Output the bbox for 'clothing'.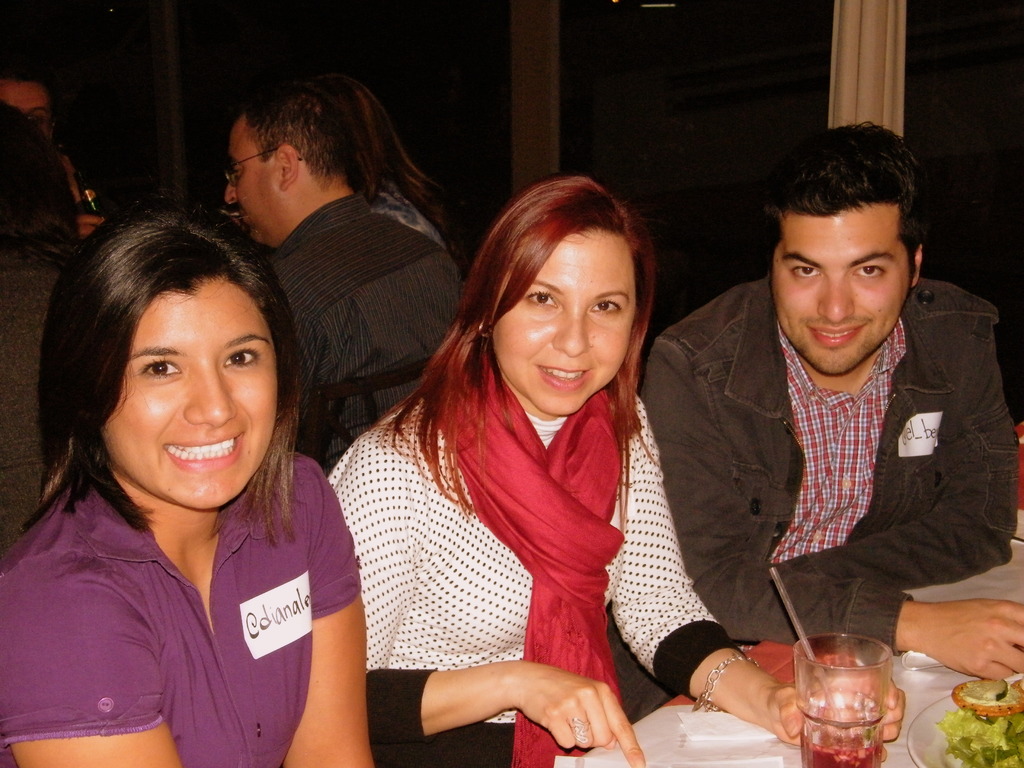
381:178:452:244.
